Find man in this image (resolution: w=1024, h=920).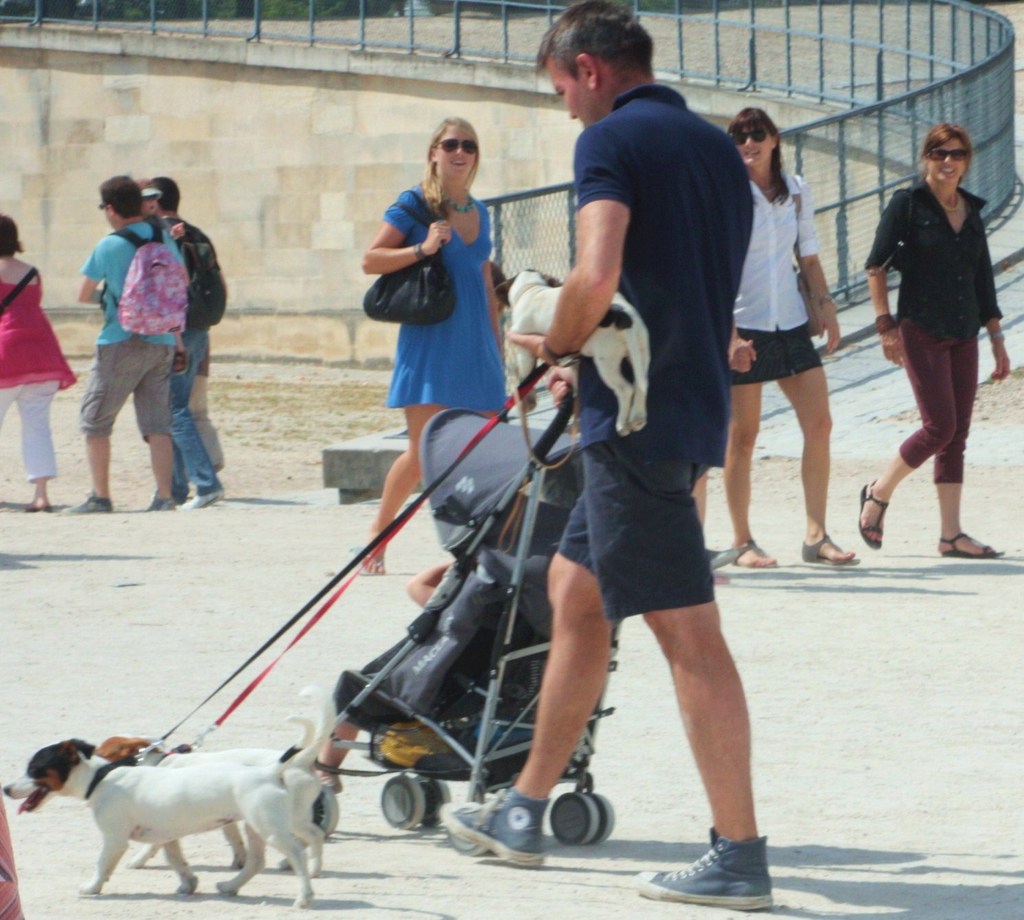
851:99:1004:598.
